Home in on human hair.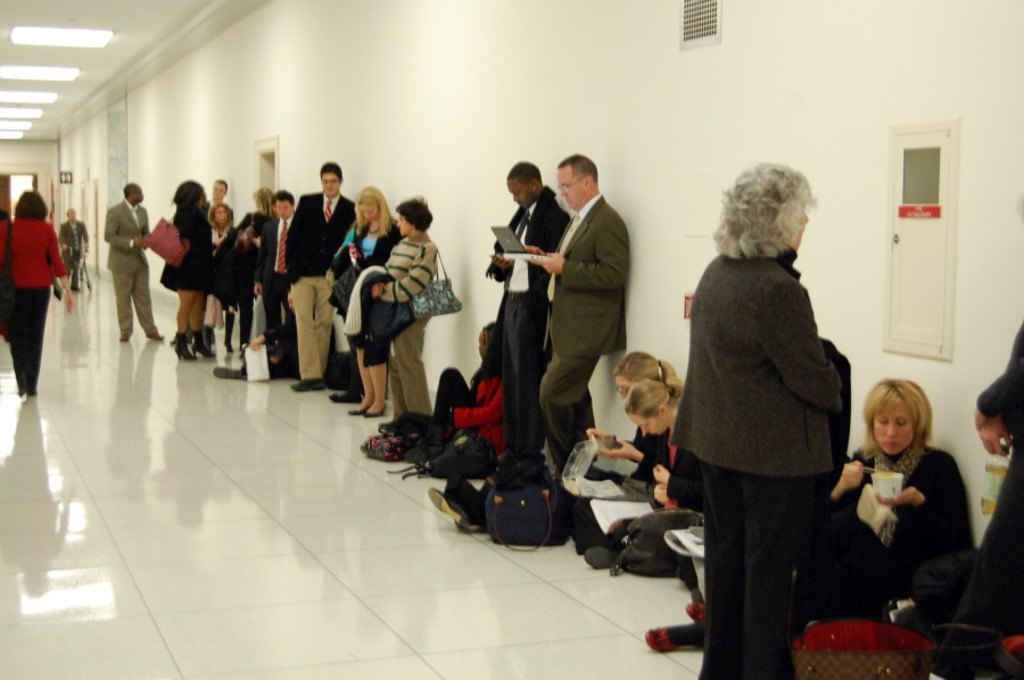
Homed in at 16:186:52:229.
